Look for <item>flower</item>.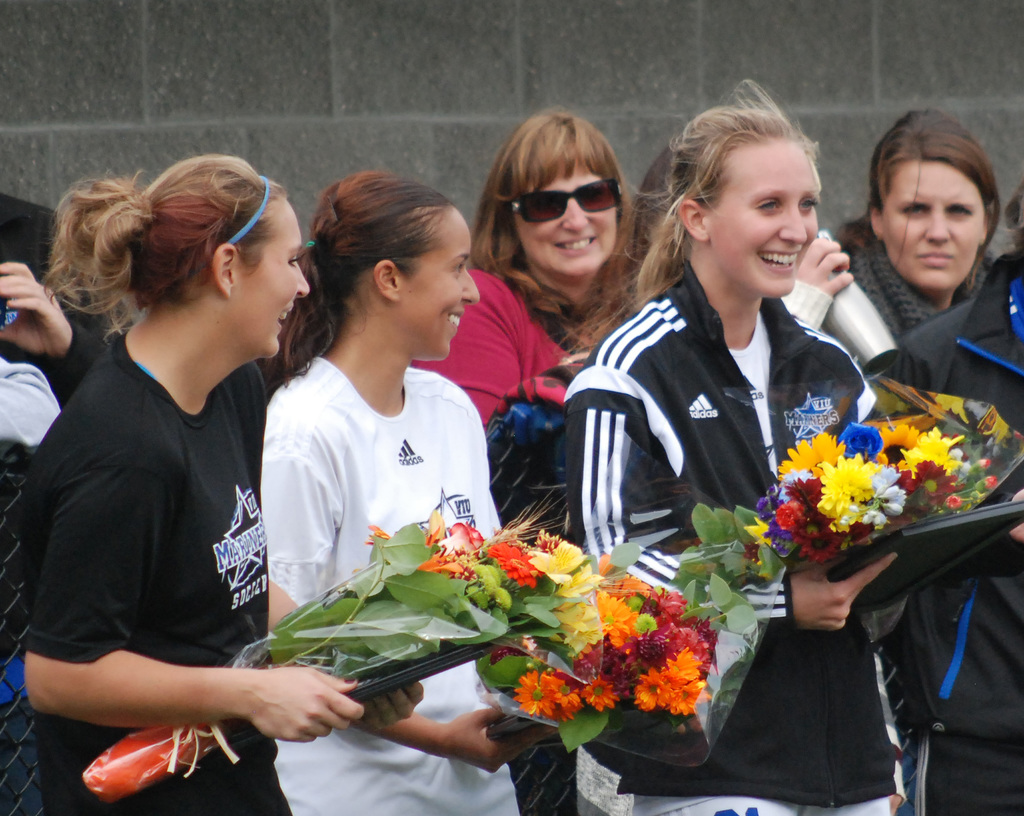
Found: {"x1": 548, "y1": 562, "x2": 605, "y2": 600}.
